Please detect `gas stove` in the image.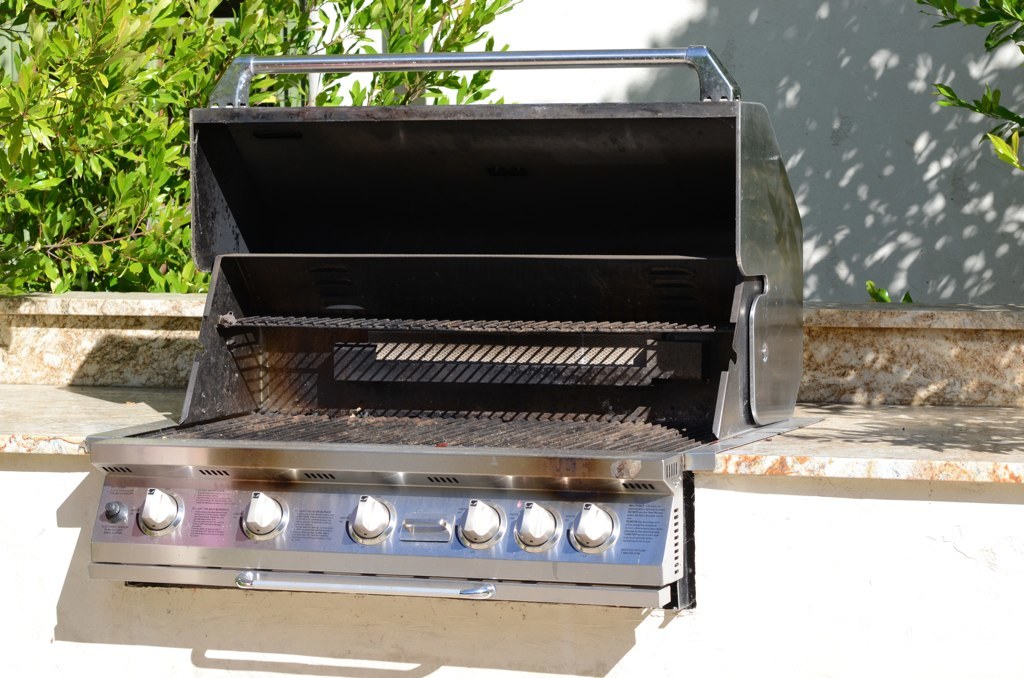
{"x1": 90, "y1": 402, "x2": 712, "y2": 472}.
